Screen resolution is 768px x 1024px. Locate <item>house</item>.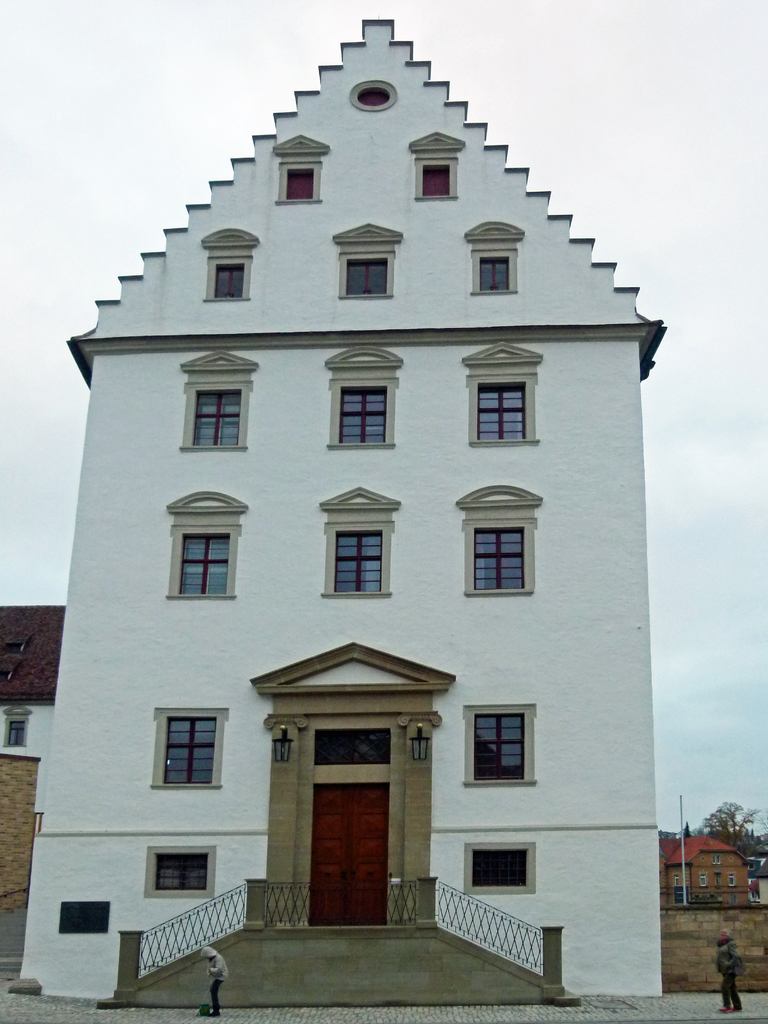
<region>0, 608, 67, 762</region>.
